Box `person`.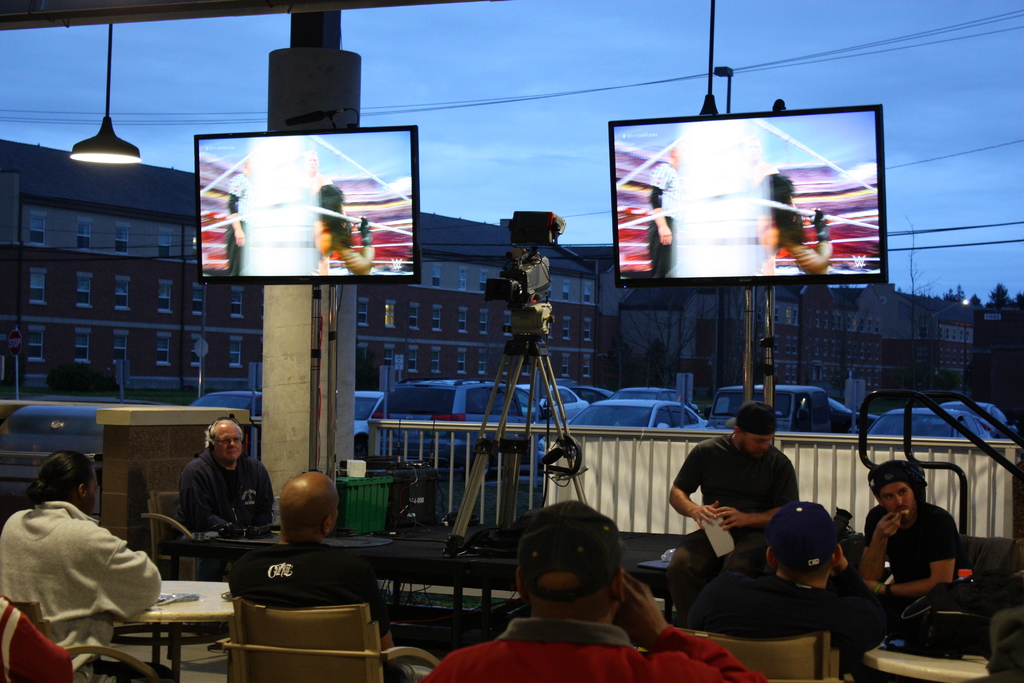
<bbox>644, 147, 681, 276</bbox>.
